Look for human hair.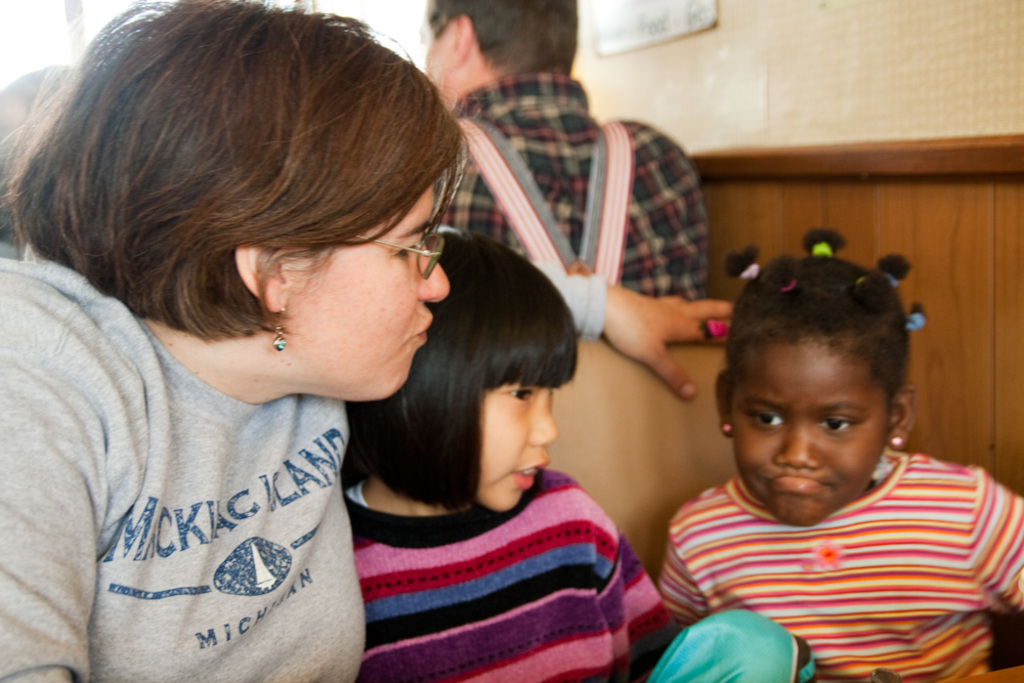
Found: crop(0, 63, 84, 247).
